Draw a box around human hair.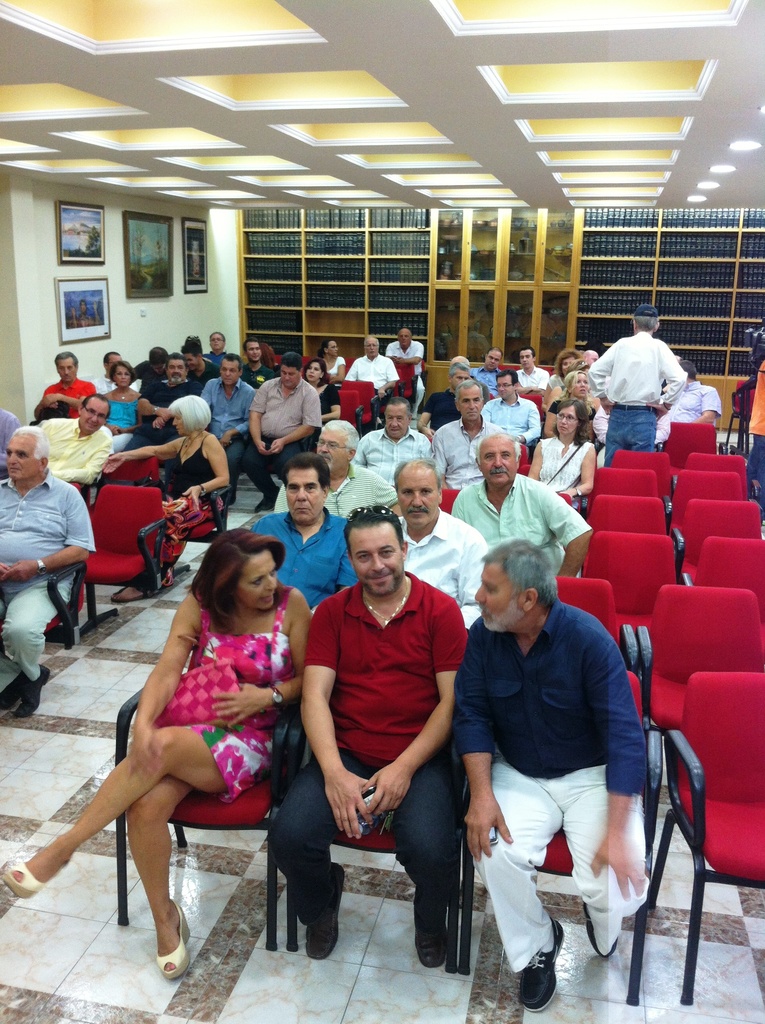
bbox=[318, 419, 361, 457].
